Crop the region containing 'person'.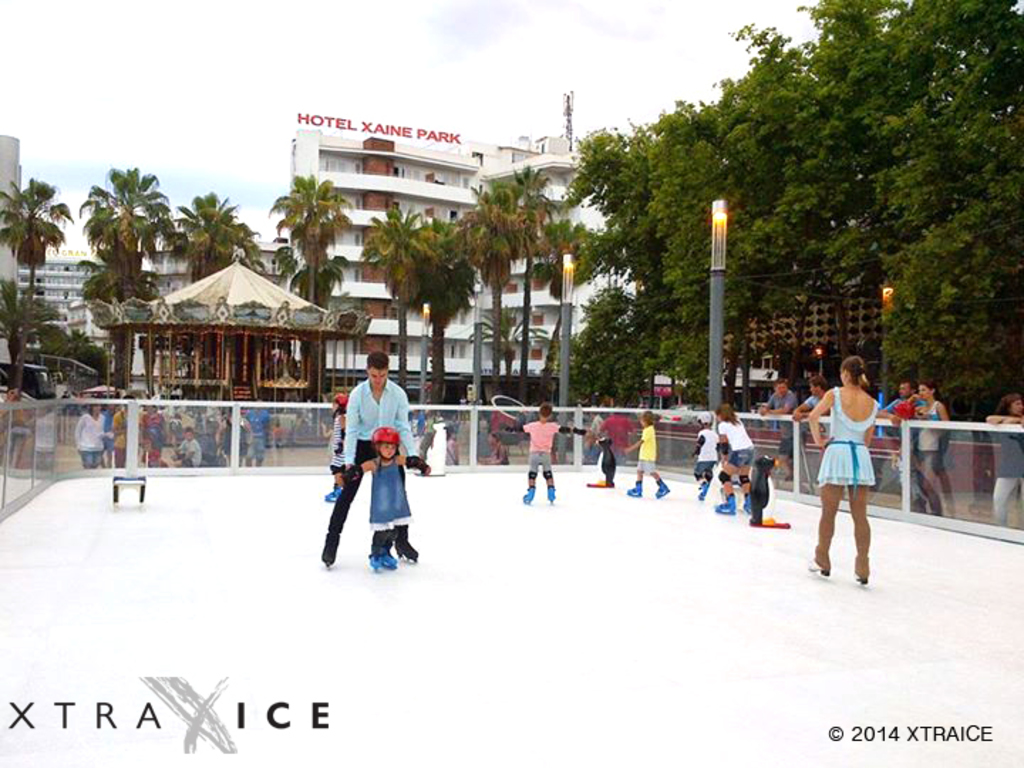
Crop region: <region>708, 393, 759, 518</region>.
